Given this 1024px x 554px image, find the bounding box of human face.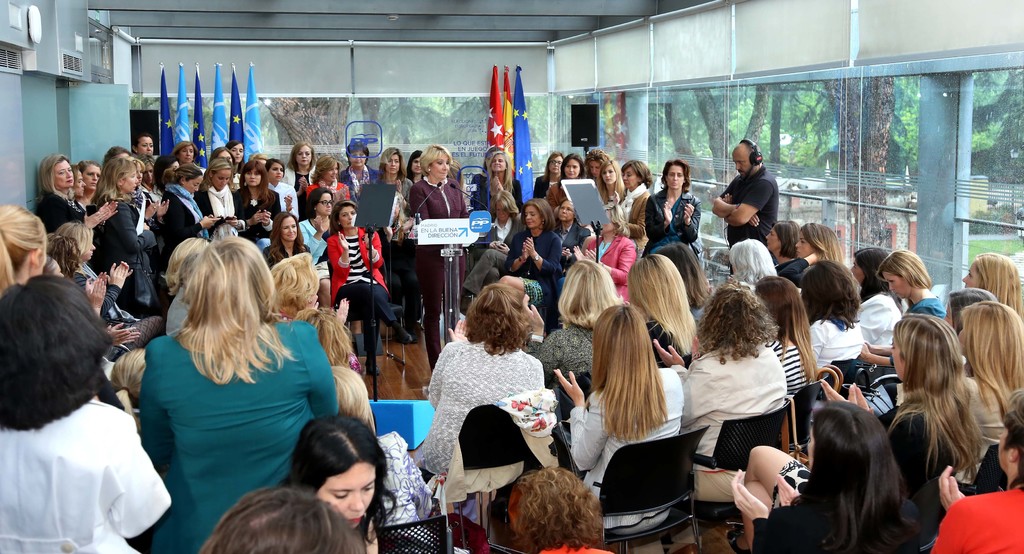
666, 165, 686, 191.
